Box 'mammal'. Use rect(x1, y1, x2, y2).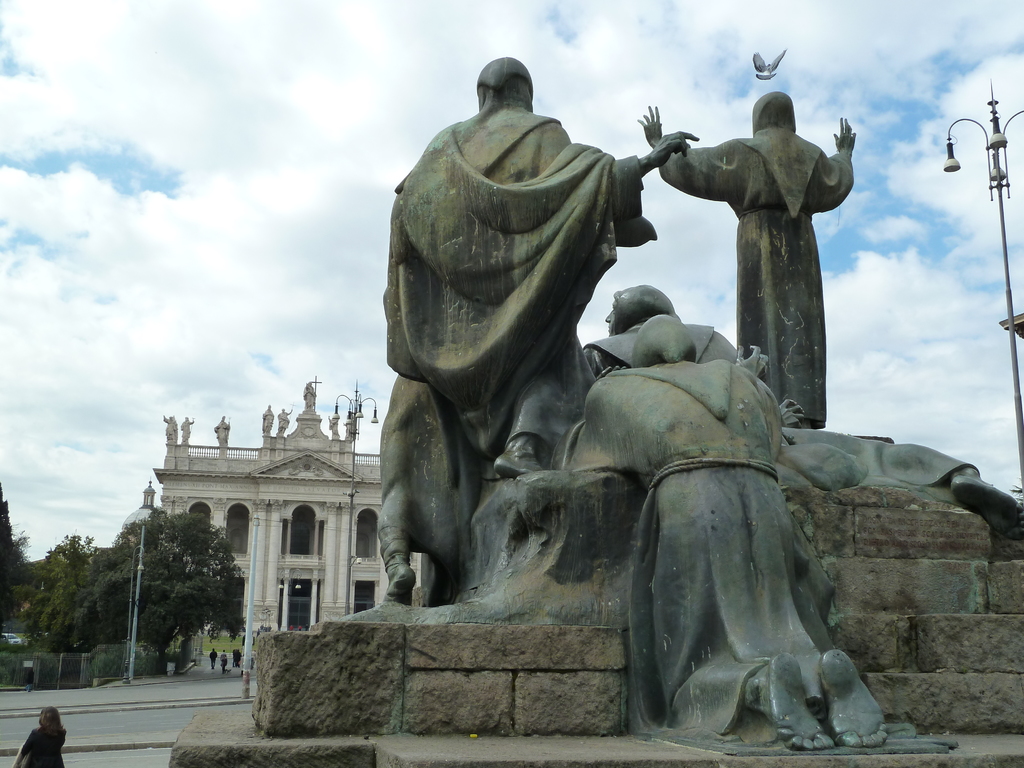
rect(161, 413, 175, 441).
